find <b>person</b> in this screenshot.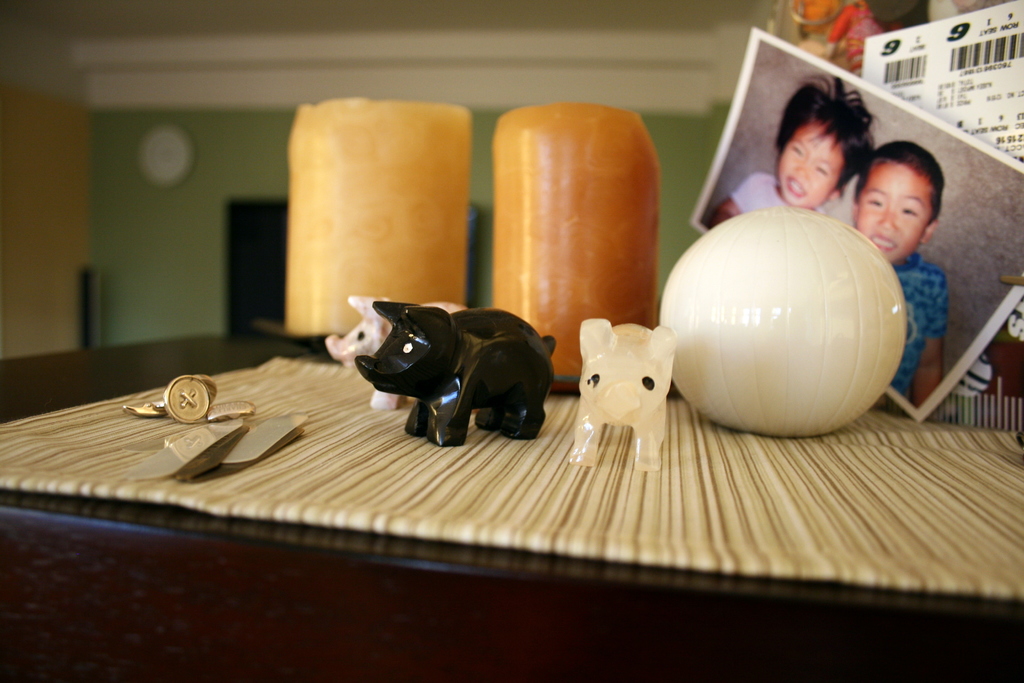
The bounding box for <b>person</b> is (x1=712, y1=78, x2=874, y2=224).
